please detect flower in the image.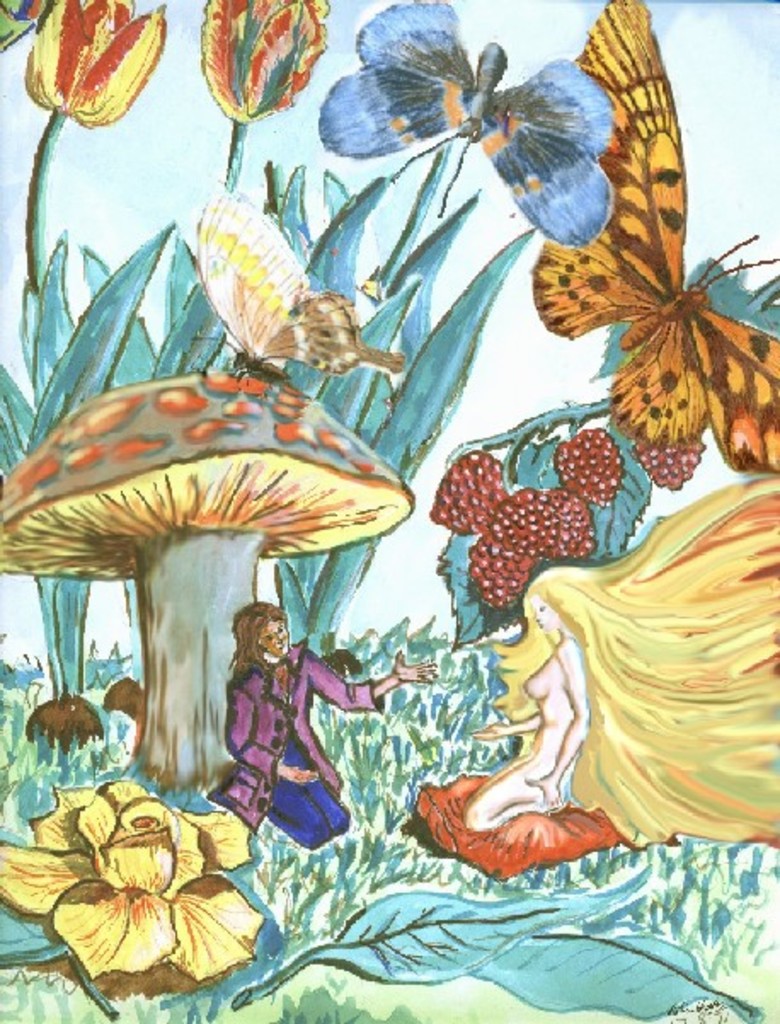
region(22, 0, 153, 126).
